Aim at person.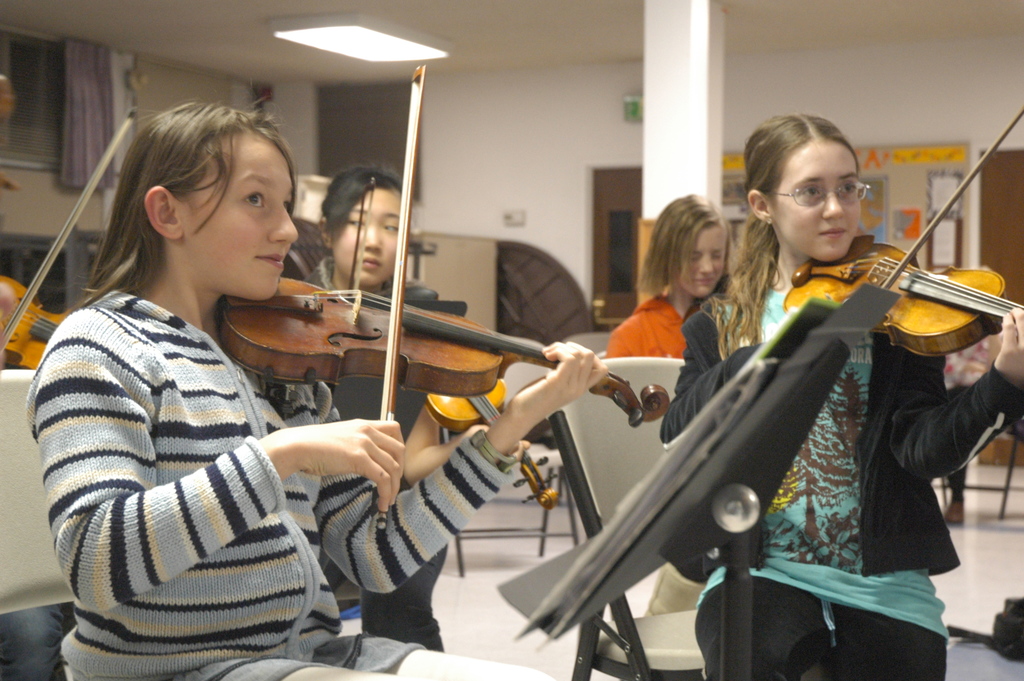
Aimed at bbox(604, 190, 741, 359).
